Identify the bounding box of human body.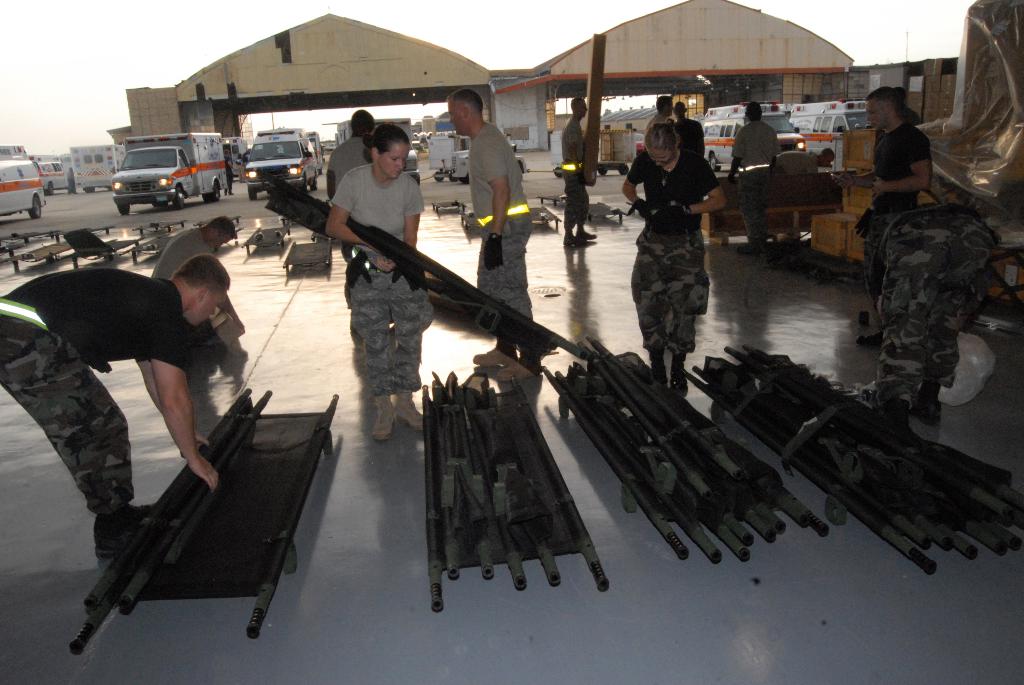
BBox(857, 202, 995, 428).
